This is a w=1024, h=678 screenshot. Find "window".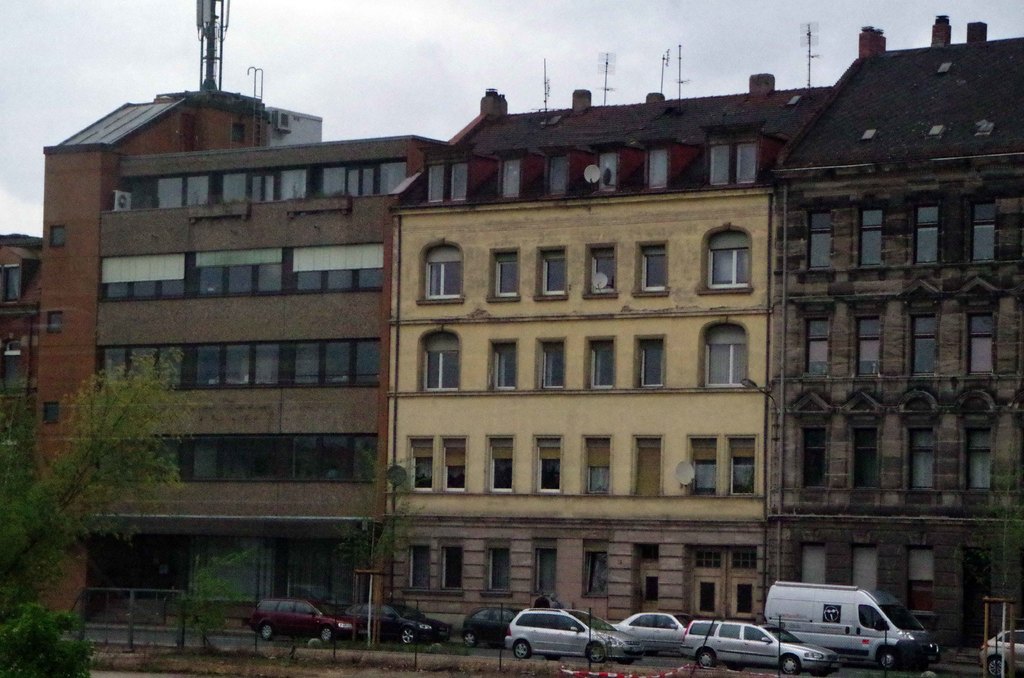
Bounding box: <box>531,435,564,496</box>.
